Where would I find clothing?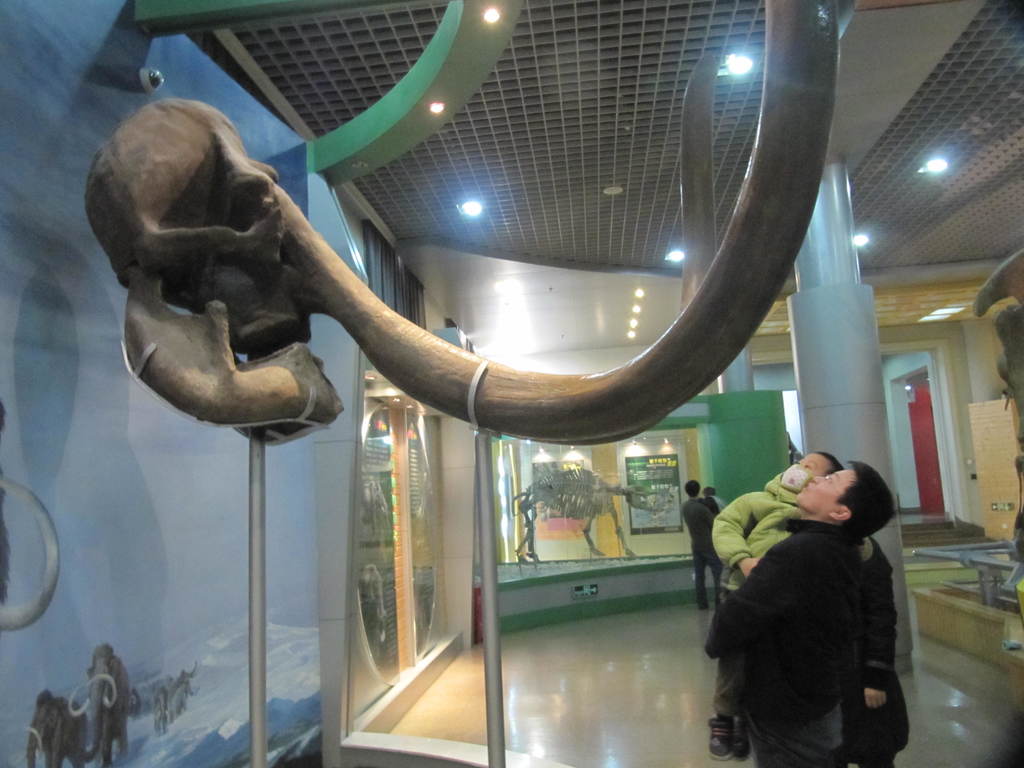
At 678/495/713/606.
